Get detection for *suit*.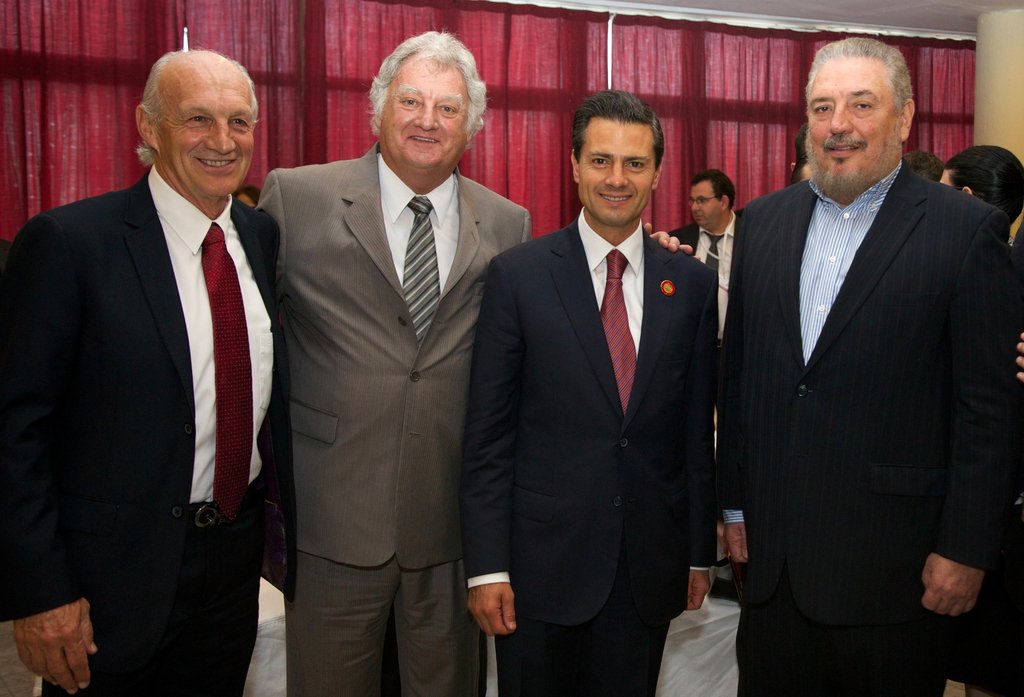
Detection: <box>719,154,1023,694</box>.
